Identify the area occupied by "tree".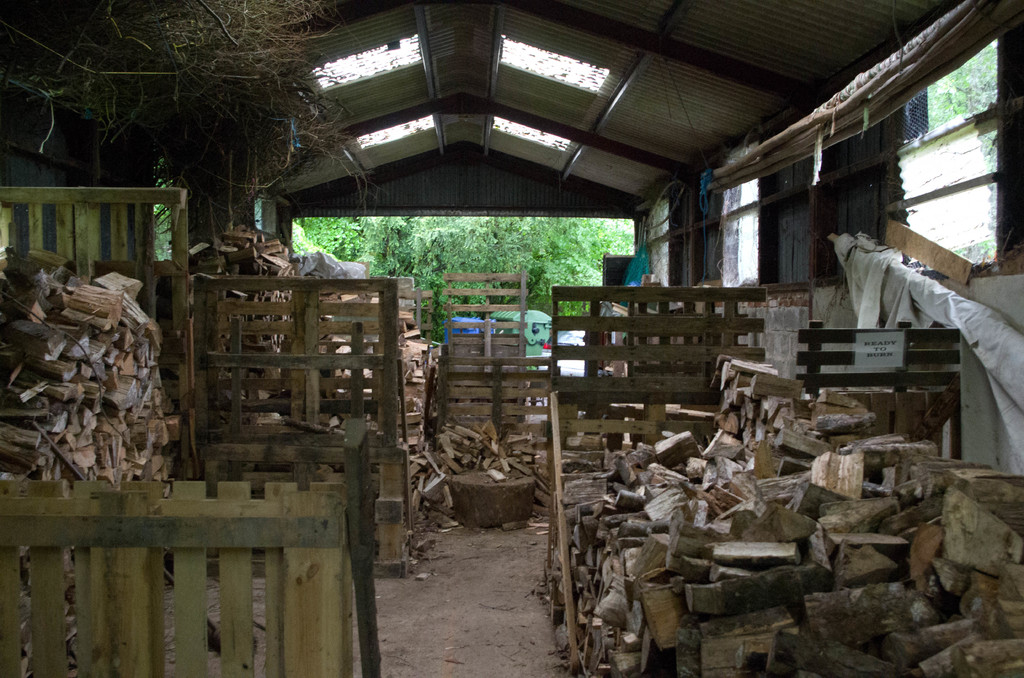
Area: select_region(921, 36, 1006, 126).
